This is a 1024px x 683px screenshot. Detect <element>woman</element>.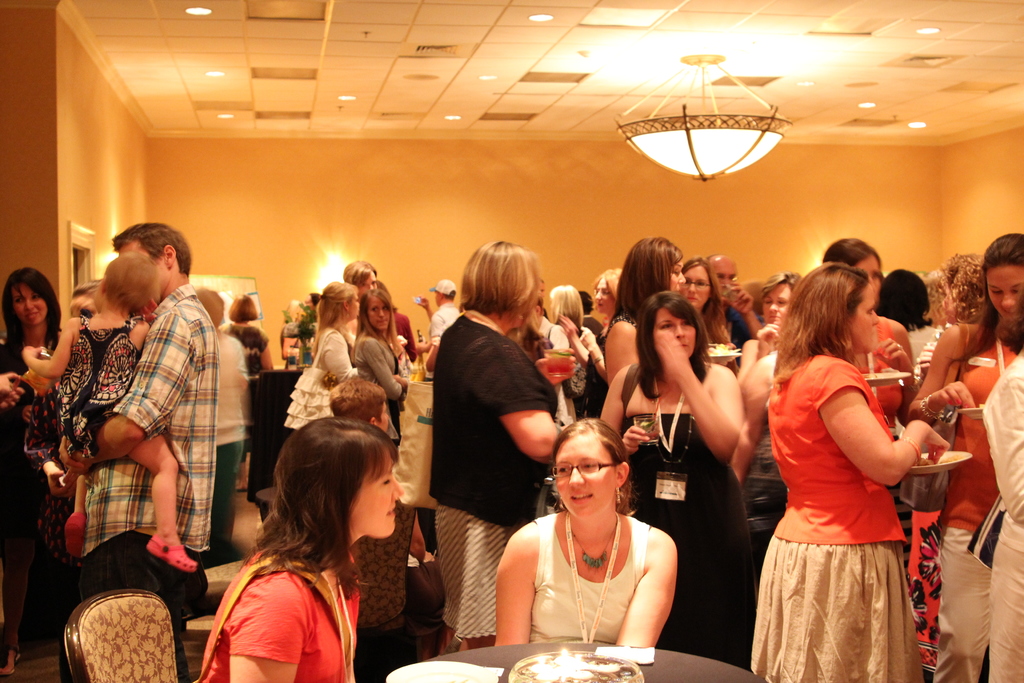
x1=589, y1=284, x2=767, y2=643.
